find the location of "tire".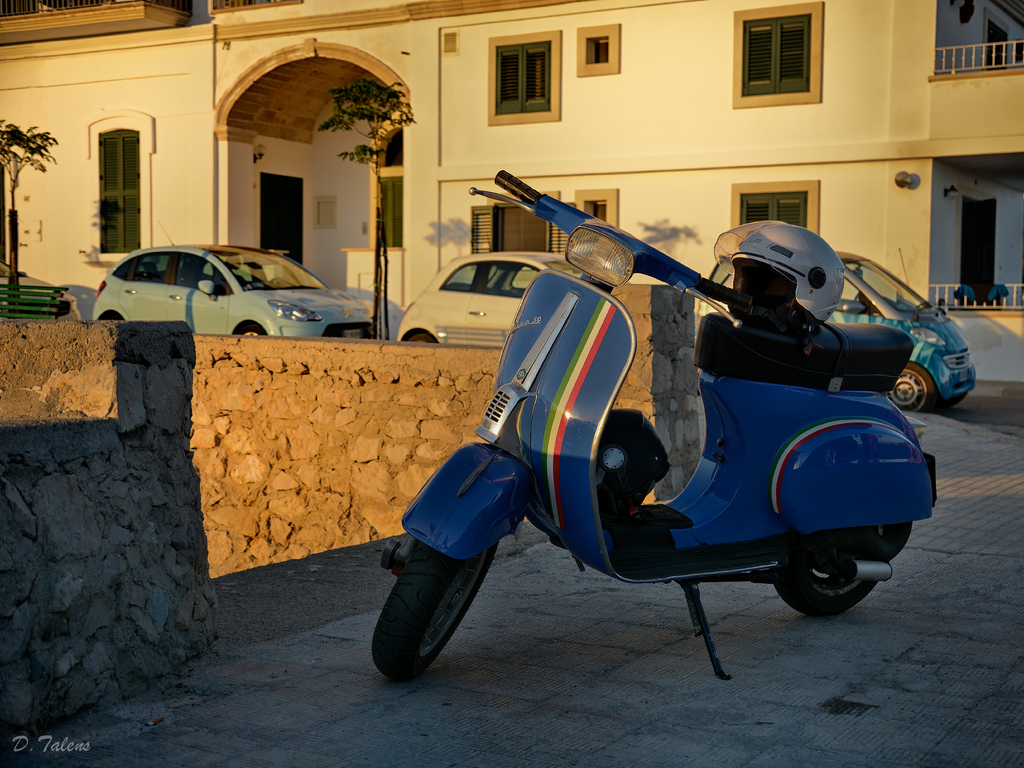
Location: <box>366,537,499,680</box>.
